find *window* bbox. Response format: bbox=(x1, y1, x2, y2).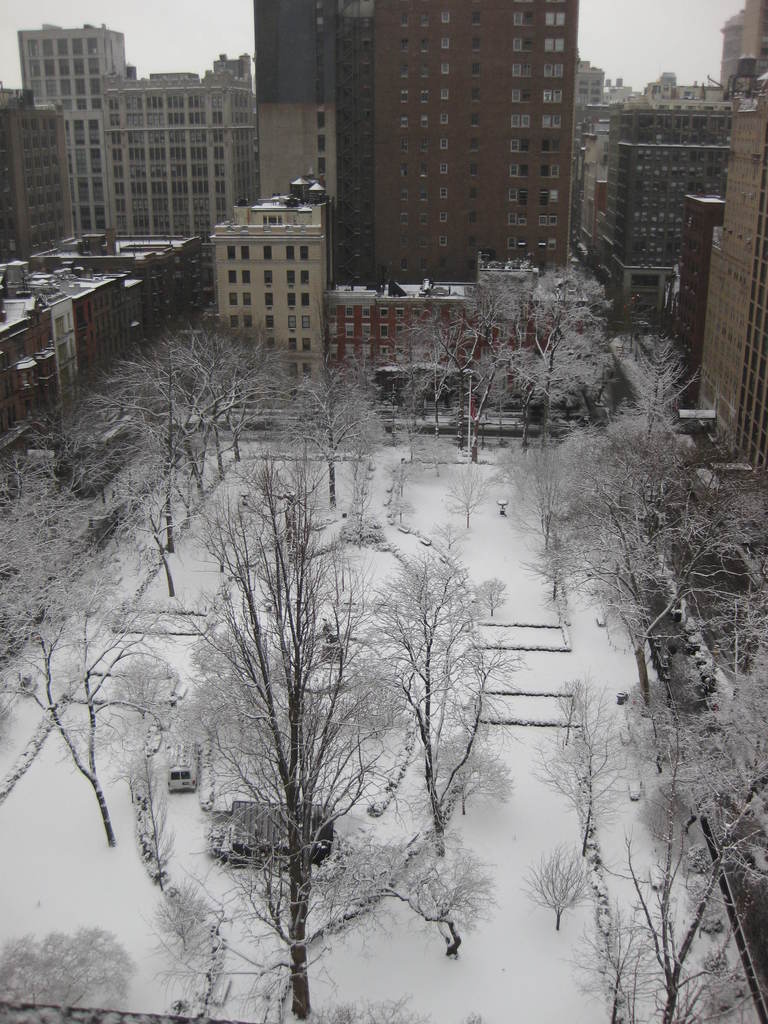
bbox=(300, 335, 312, 348).
